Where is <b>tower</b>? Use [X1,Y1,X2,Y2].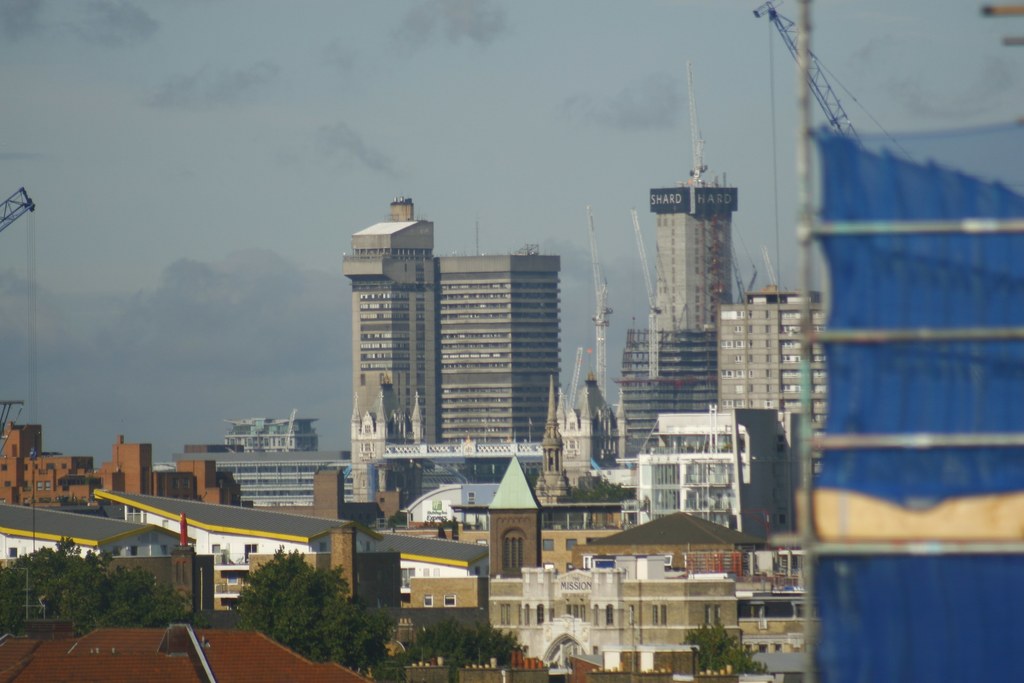
[342,197,561,443].
